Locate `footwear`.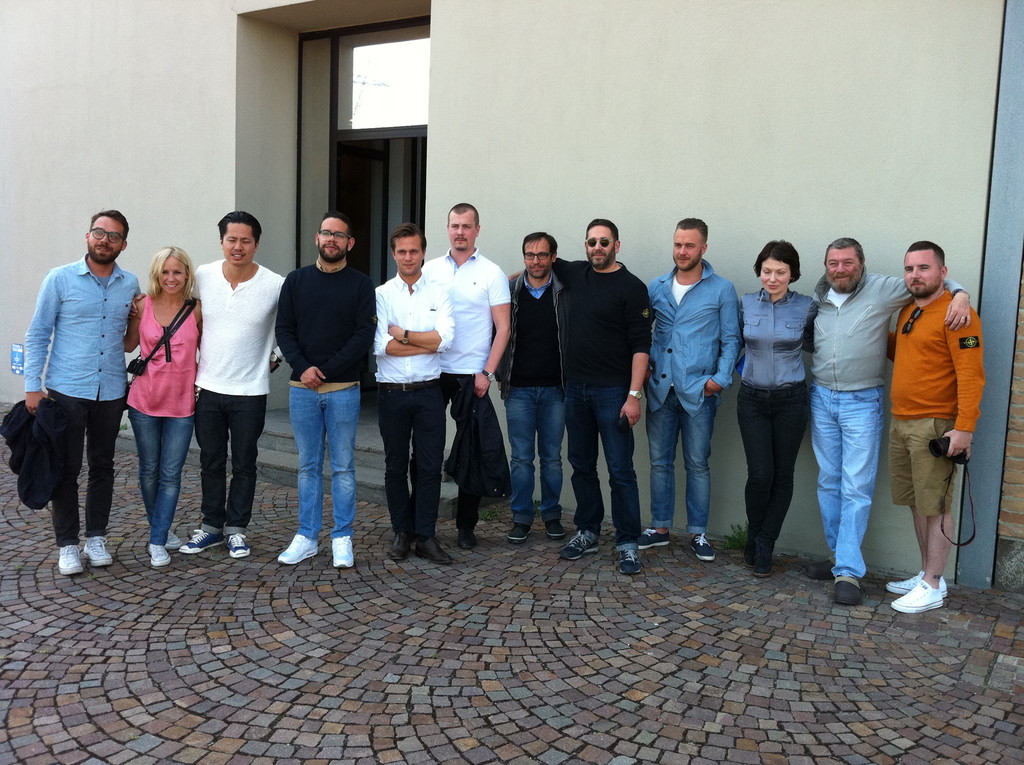
Bounding box: left=180, top=527, right=225, bottom=555.
